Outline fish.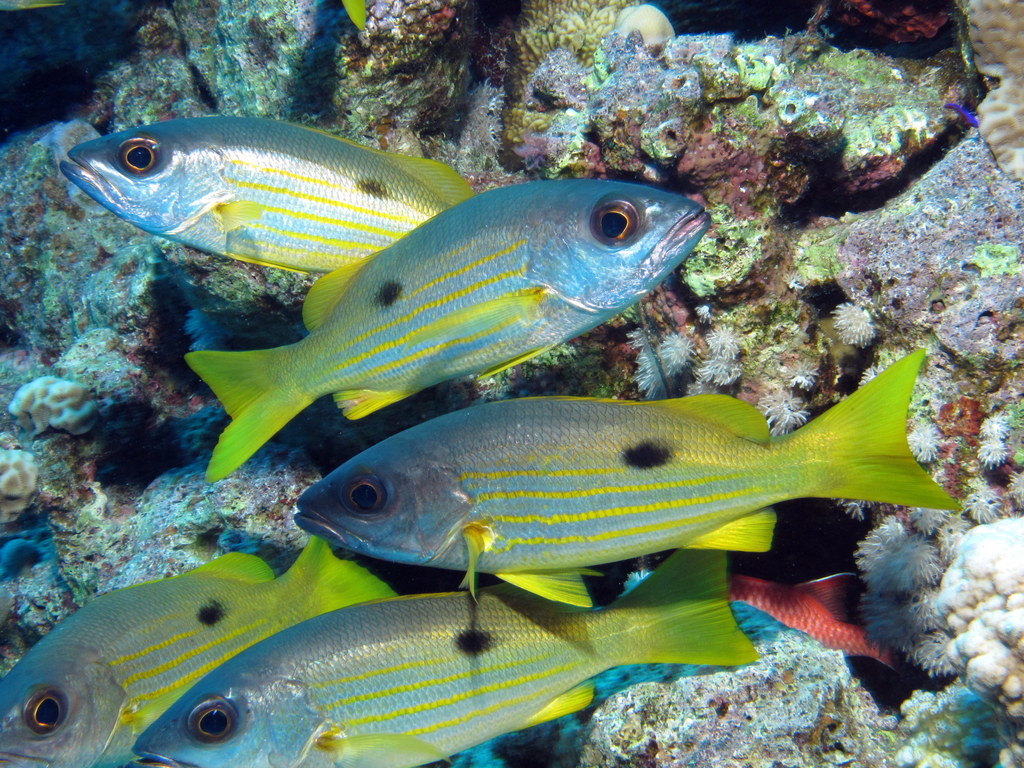
Outline: x1=2, y1=533, x2=396, y2=767.
